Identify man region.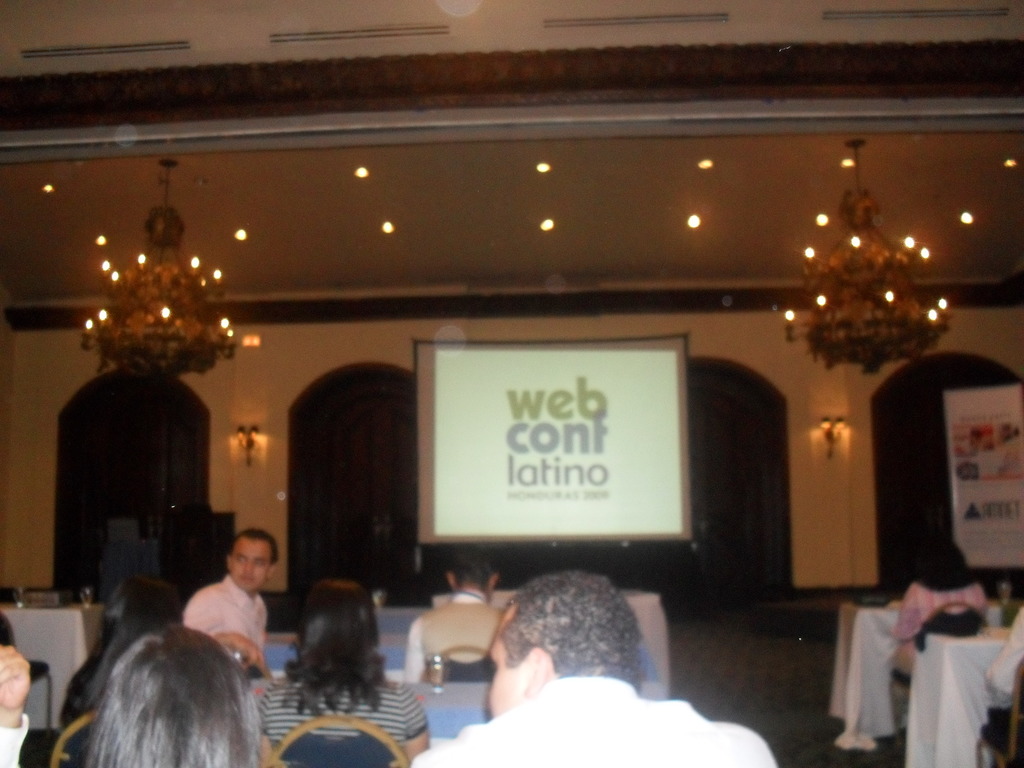
Region: pyautogui.locateOnScreen(408, 562, 505, 682).
